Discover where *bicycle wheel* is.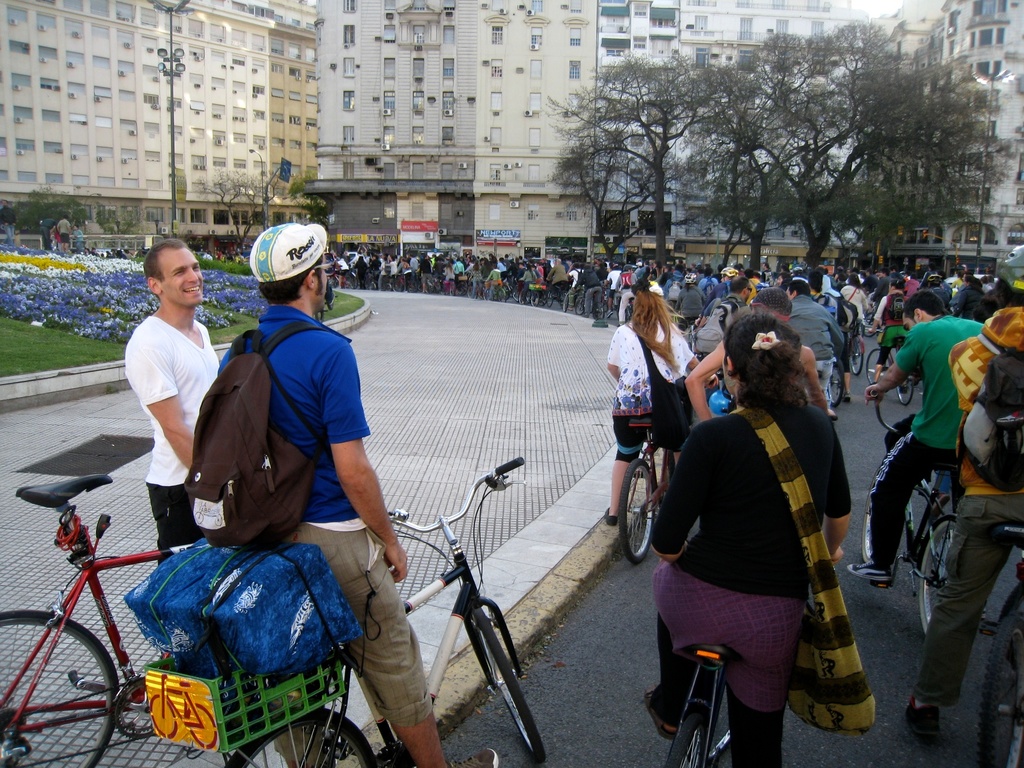
Discovered at detection(850, 339, 864, 376).
